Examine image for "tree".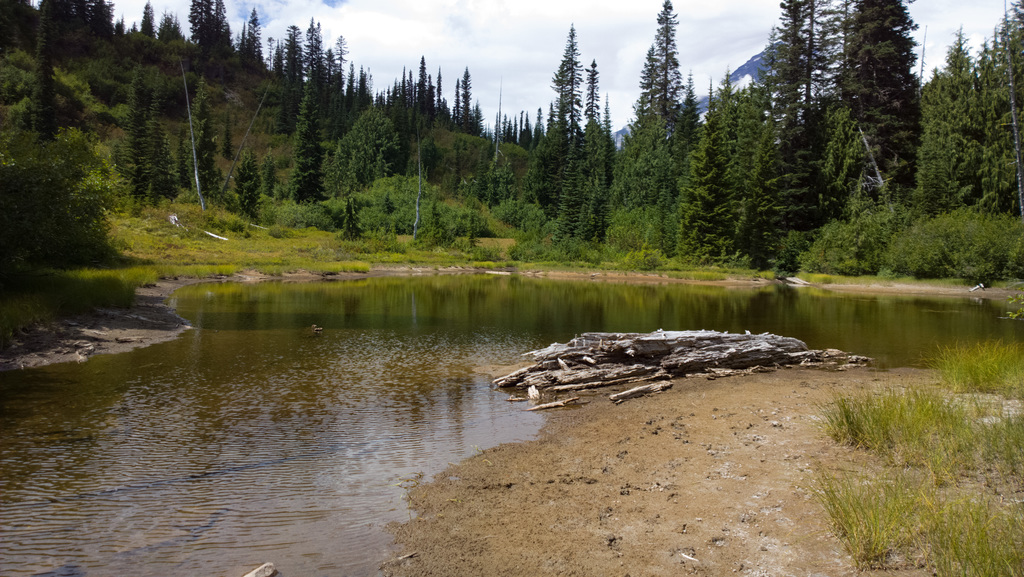
Examination result: crop(130, 0, 166, 44).
